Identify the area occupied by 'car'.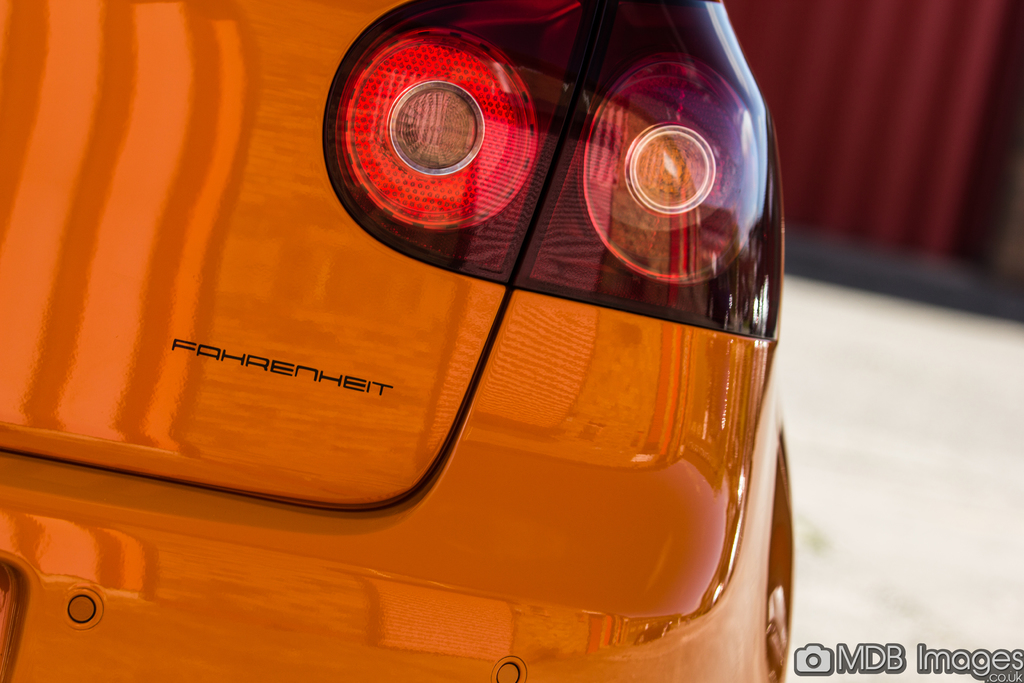
Area: left=0, top=0, right=794, bottom=682.
